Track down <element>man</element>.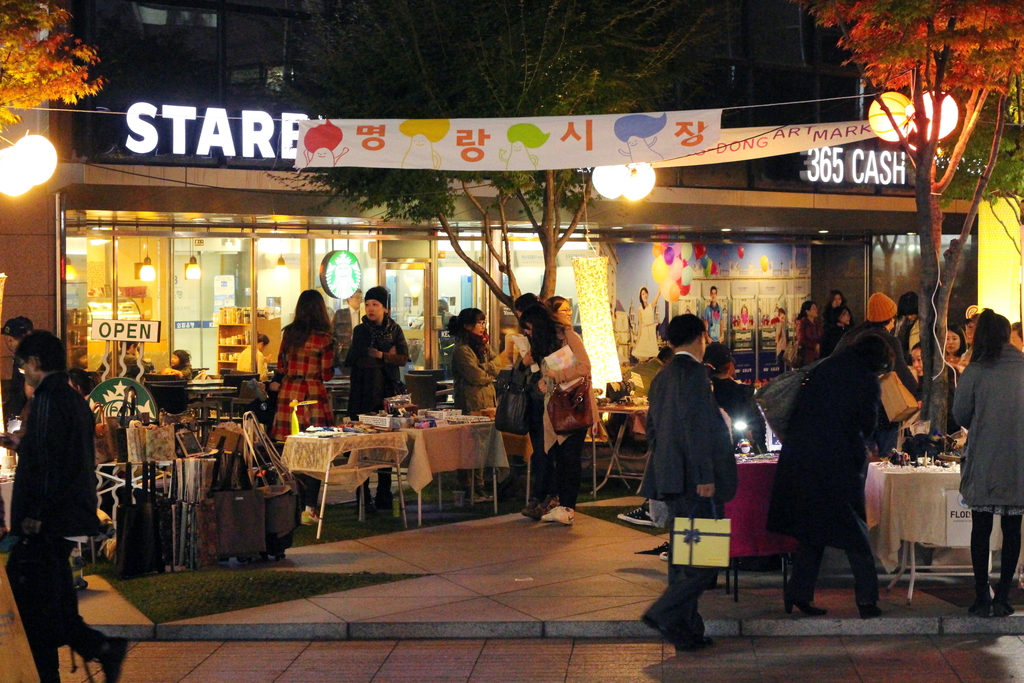
Tracked to rect(701, 284, 724, 343).
